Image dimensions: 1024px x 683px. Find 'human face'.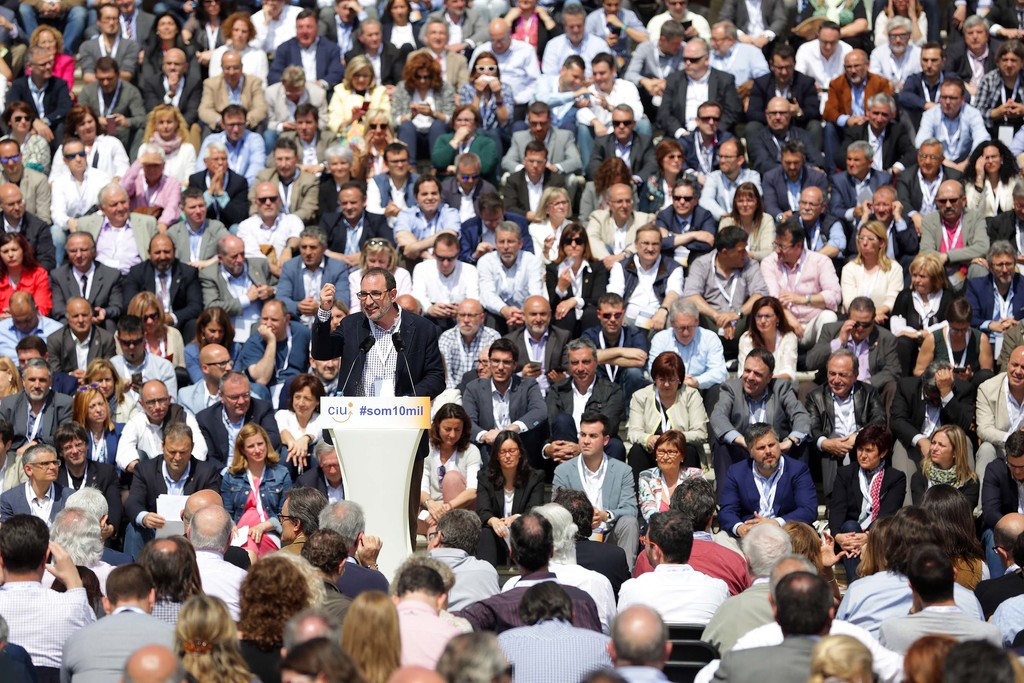
bbox=[366, 120, 386, 142].
